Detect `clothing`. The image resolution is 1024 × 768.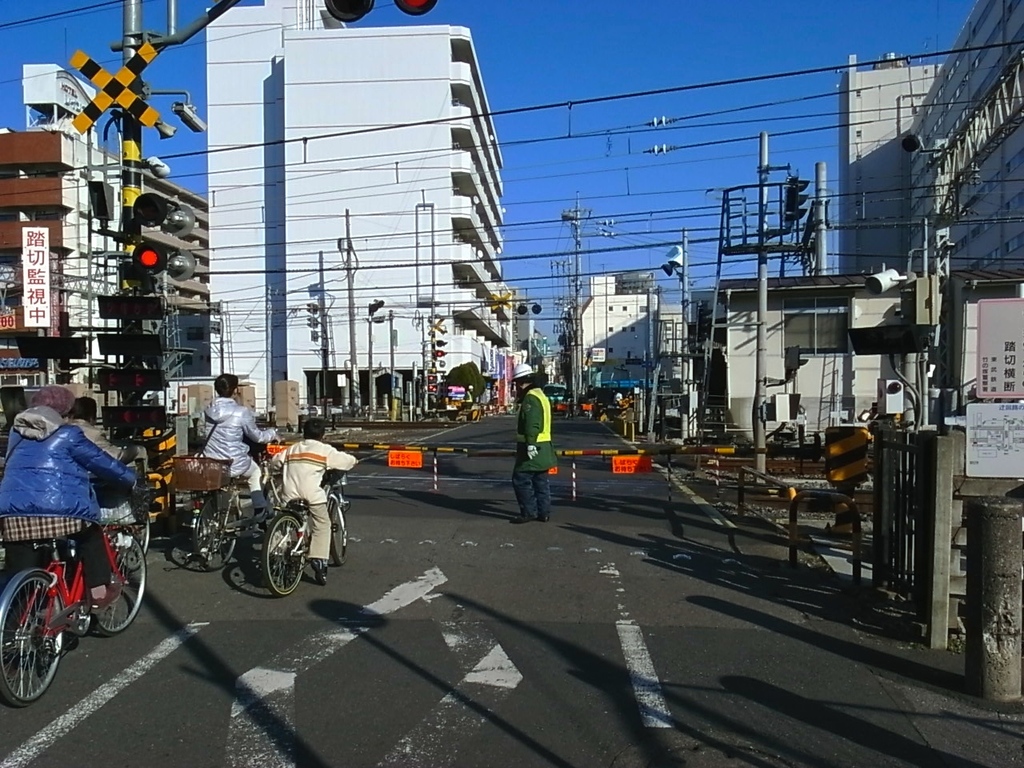
[left=519, top=386, right=565, bottom=516].
